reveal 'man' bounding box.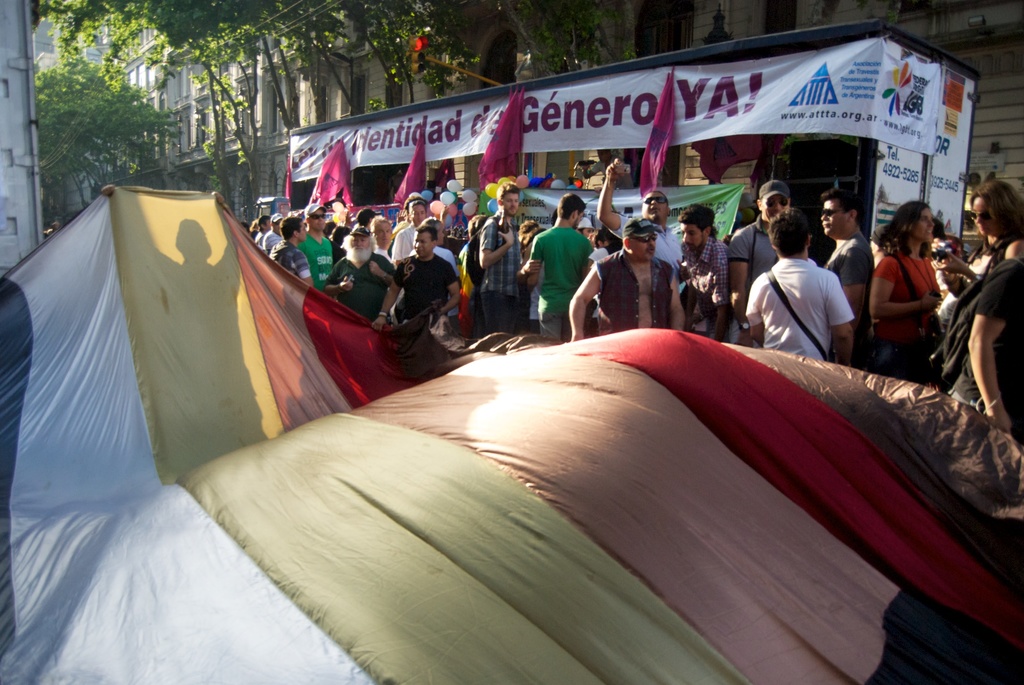
Revealed: 374 225 459 332.
